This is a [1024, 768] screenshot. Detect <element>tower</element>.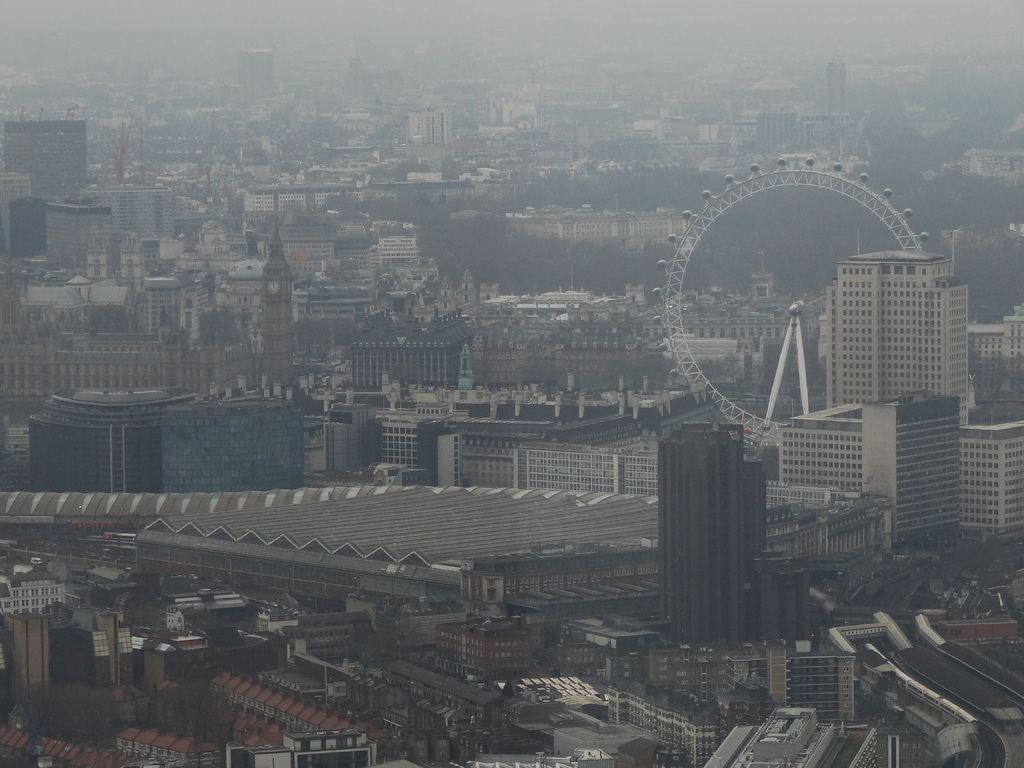
47,205,104,276.
